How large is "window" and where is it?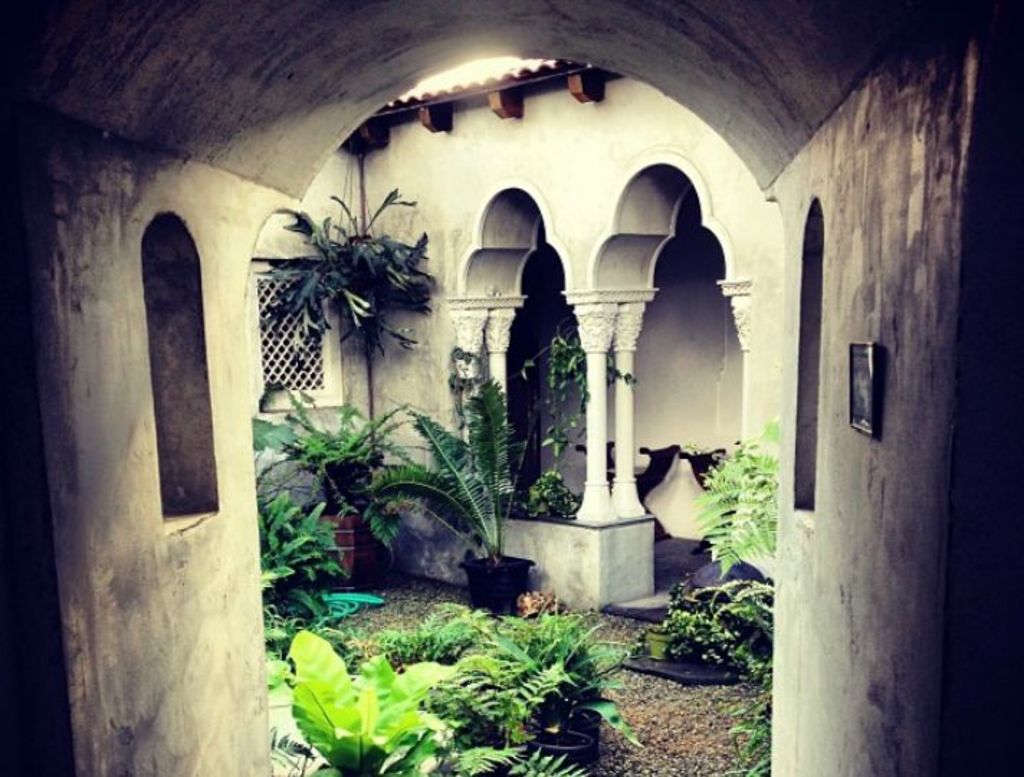
Bounding box: bbox=[140, 207, 224, 548].
